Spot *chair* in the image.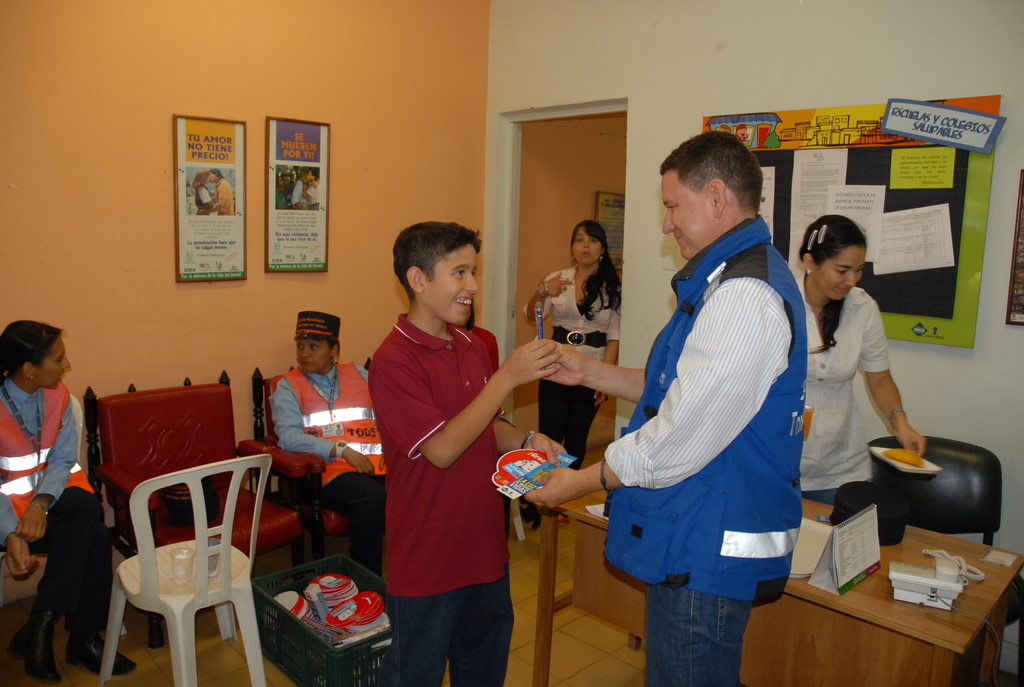
*chair* found at rect(252, 358, 372, 560).
